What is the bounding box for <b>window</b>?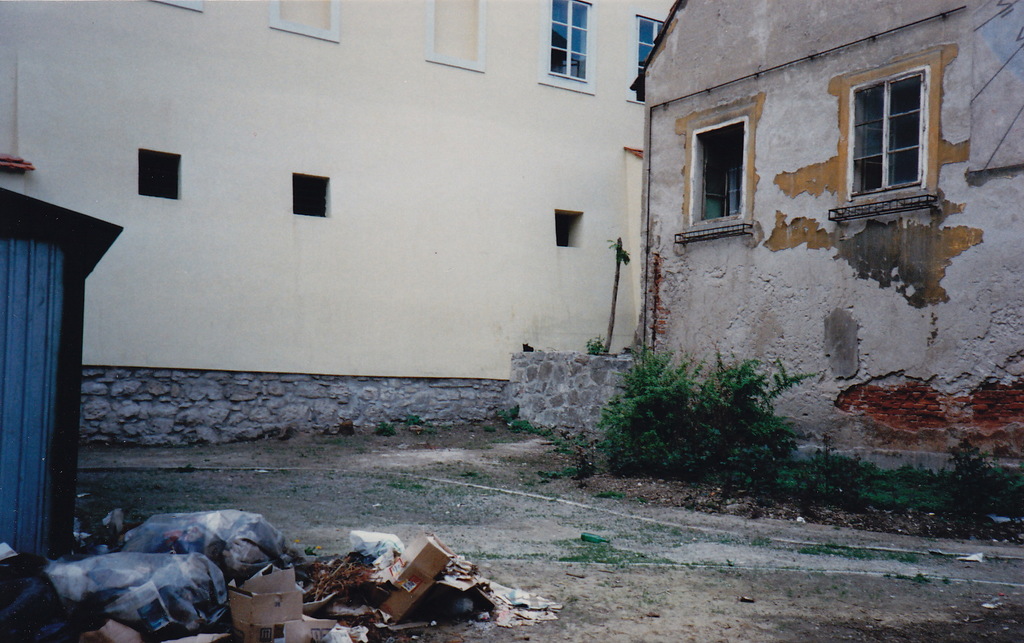
box=[545, 2, 591, 86].
